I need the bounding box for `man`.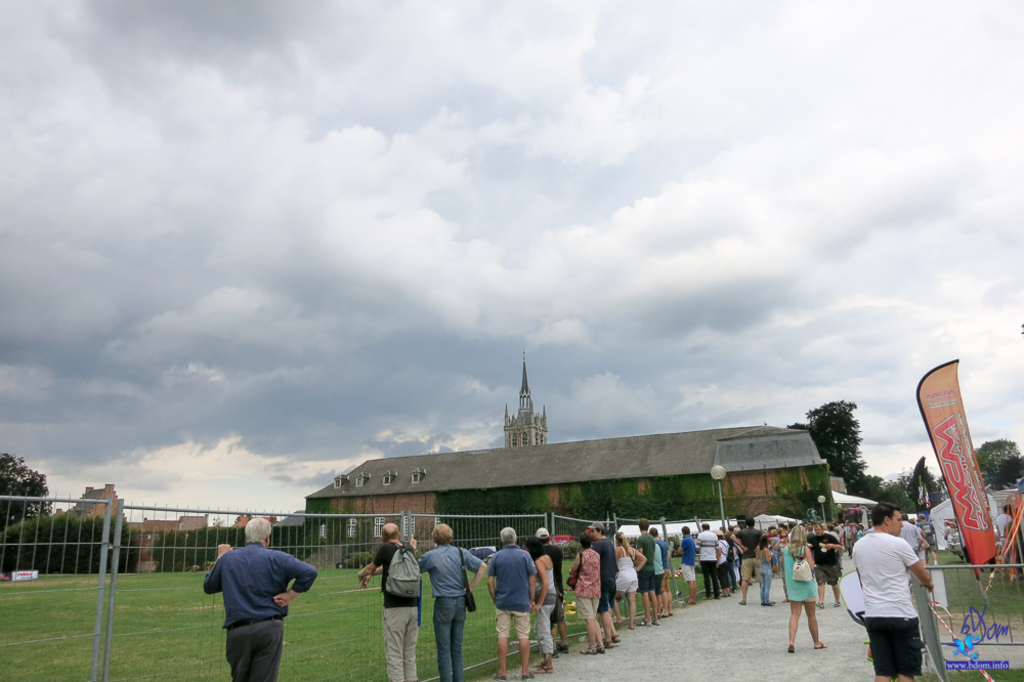
Here it is: 531 524 571 660.
